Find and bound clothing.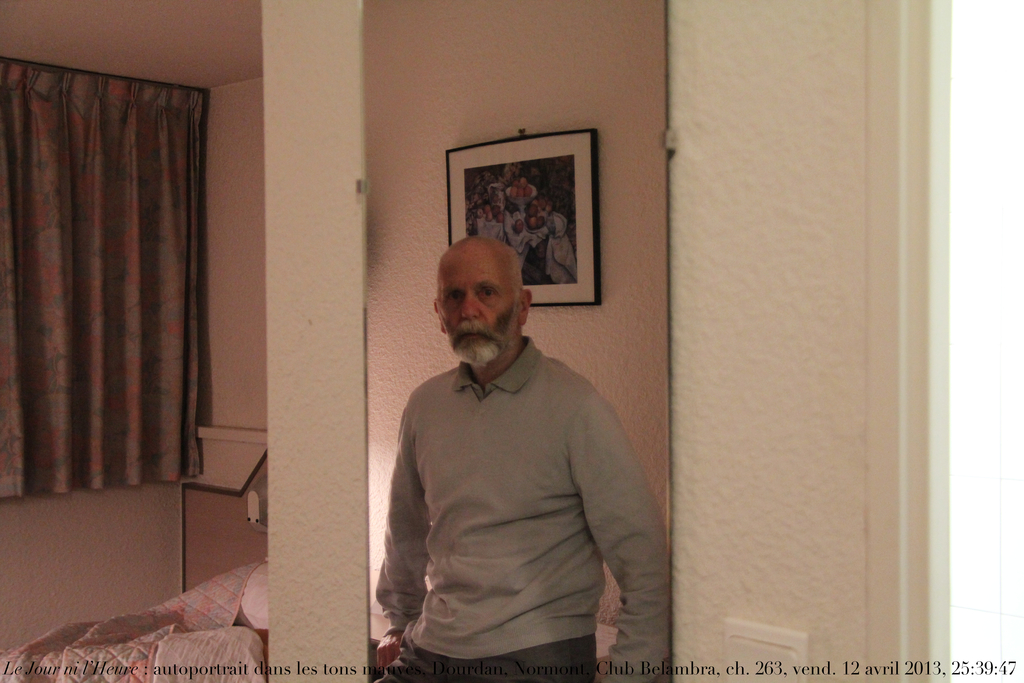
Bound: (371,233,668,680).
